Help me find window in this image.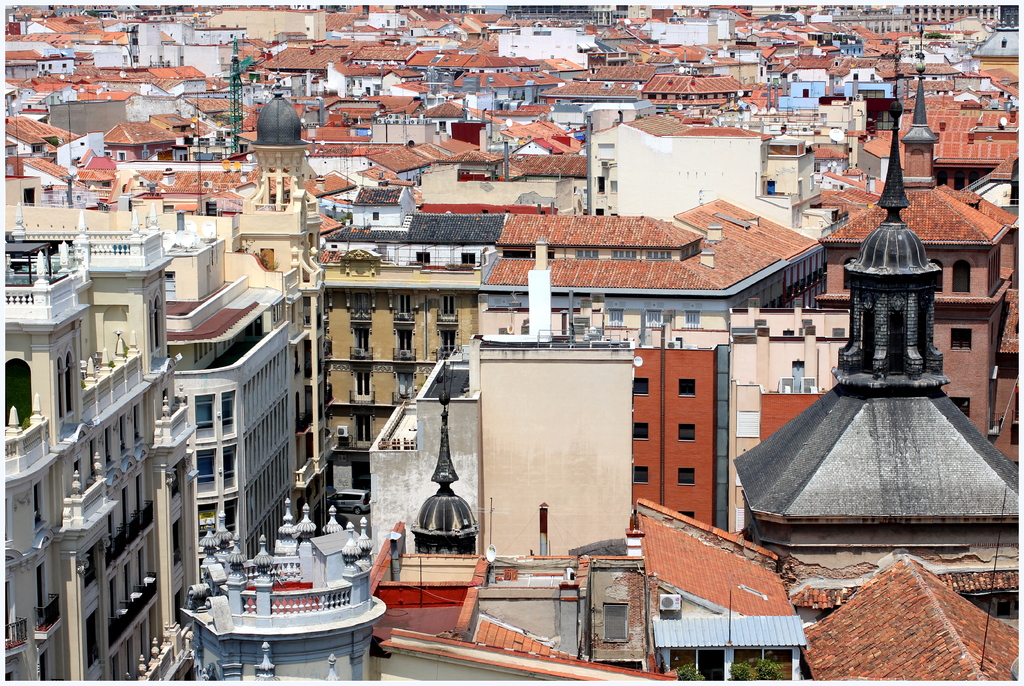
Found it: 350/365/380/404.
